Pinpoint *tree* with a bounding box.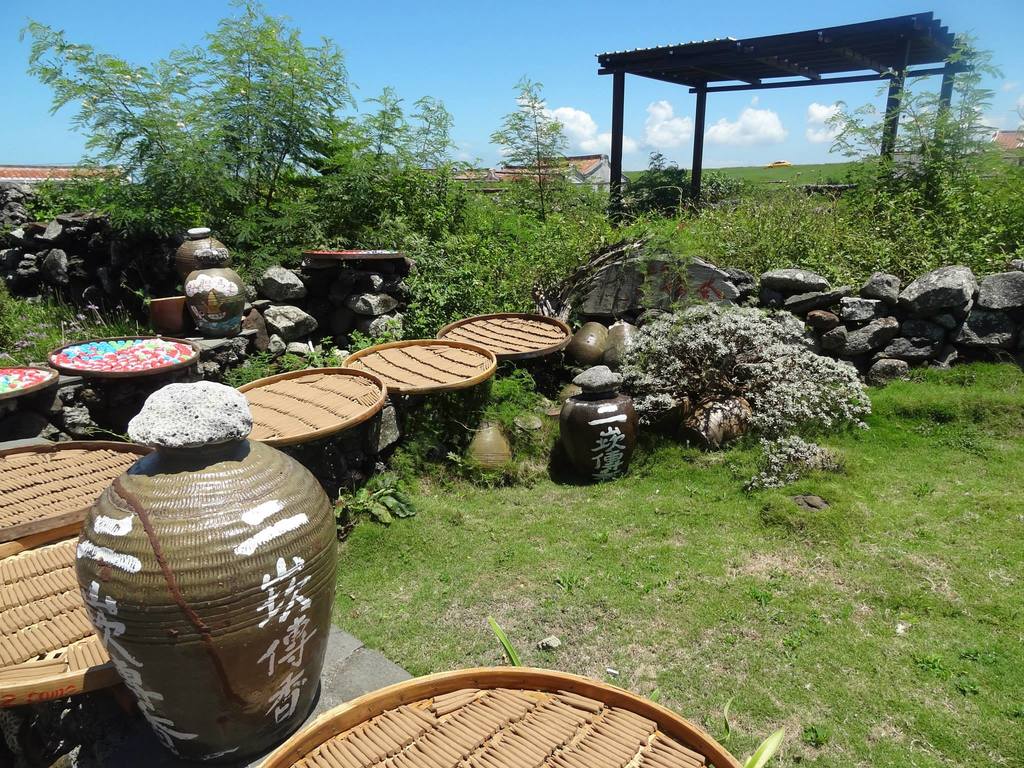
(491,72,584,225).
